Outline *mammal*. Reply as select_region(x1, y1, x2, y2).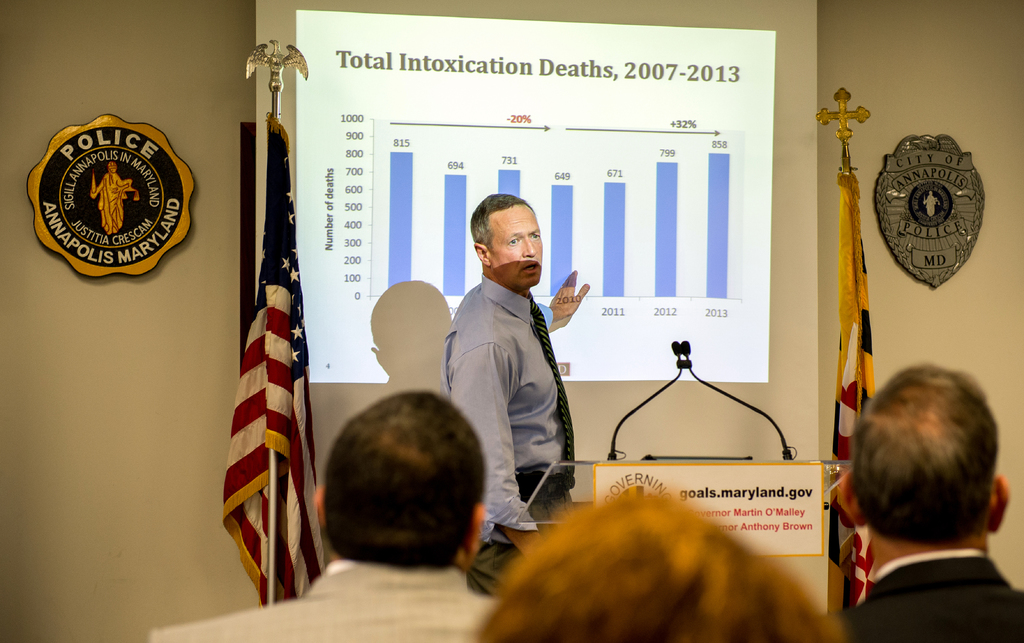
select_region(467, 475, 850, 642).
